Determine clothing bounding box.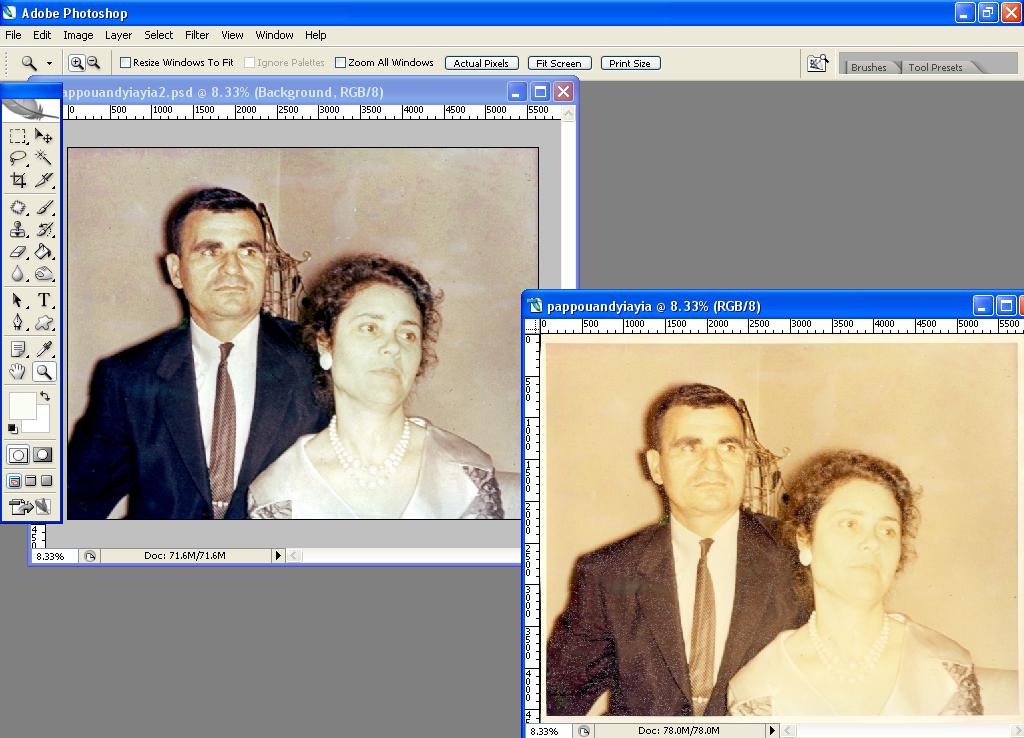
Determined: crop(545, 500, 815, 717).
